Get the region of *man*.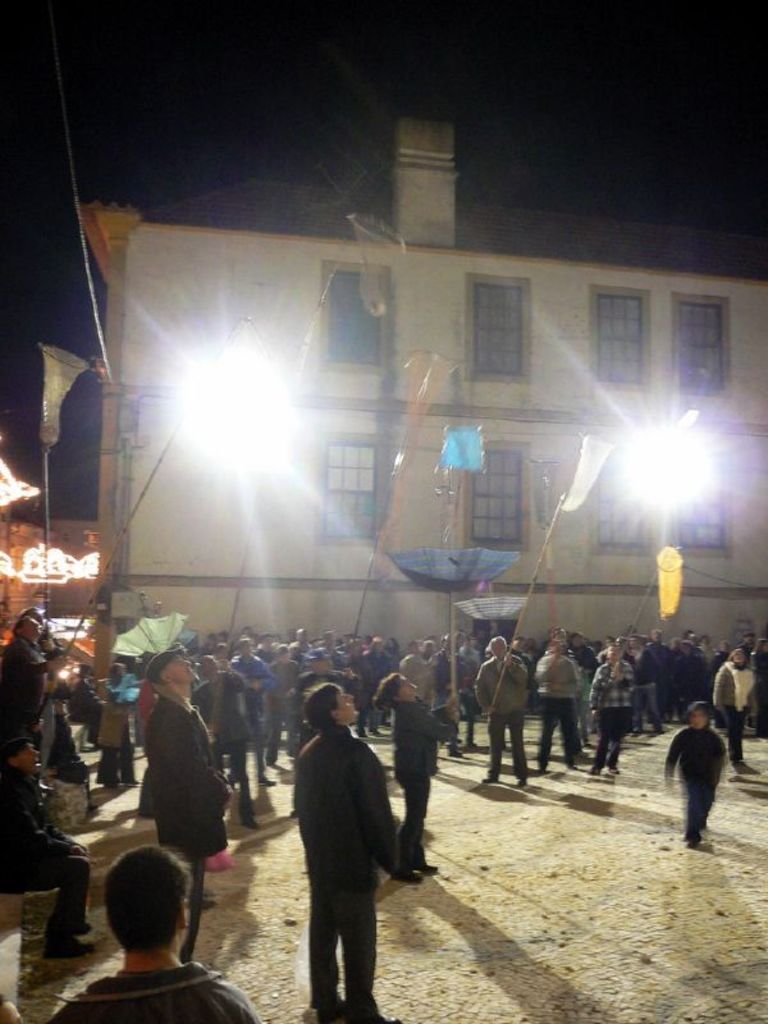
(51, 841, 261, 1023).
